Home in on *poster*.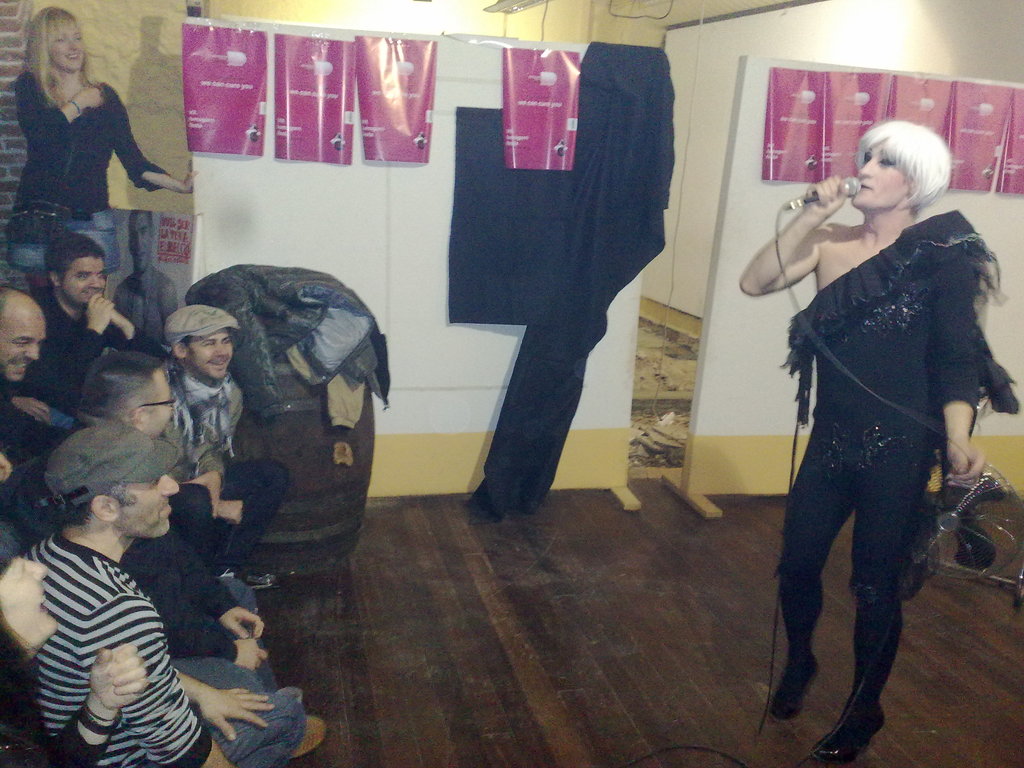
Homed in at [x1=178, y1=19, x2=264, y2=154].
